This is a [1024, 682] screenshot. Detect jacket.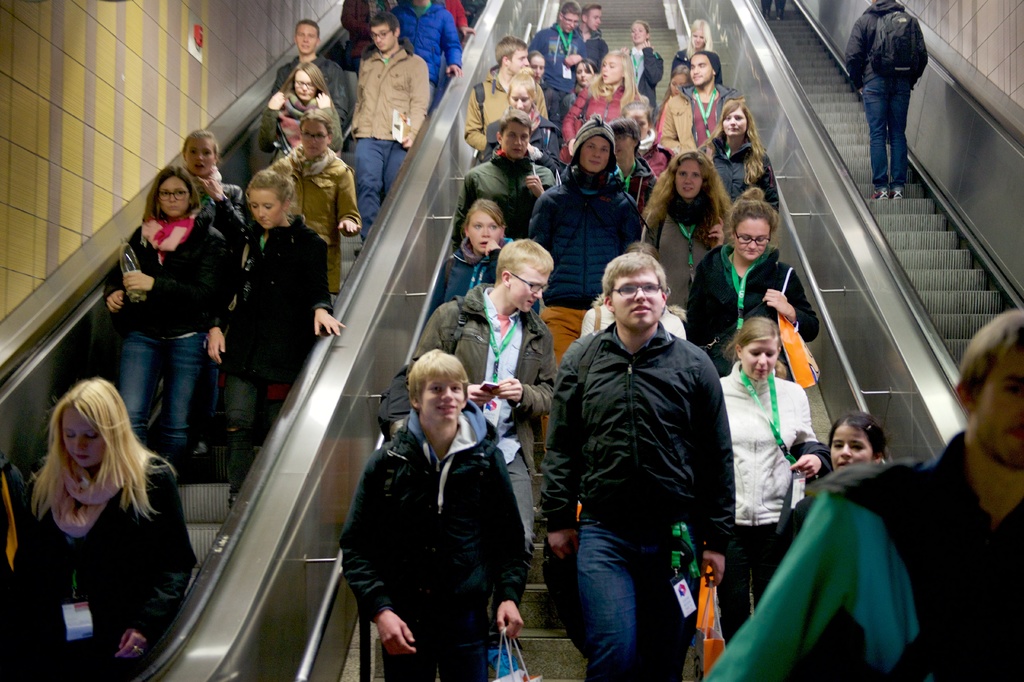
x1=414 y1=282 x2=557 y2=427.
